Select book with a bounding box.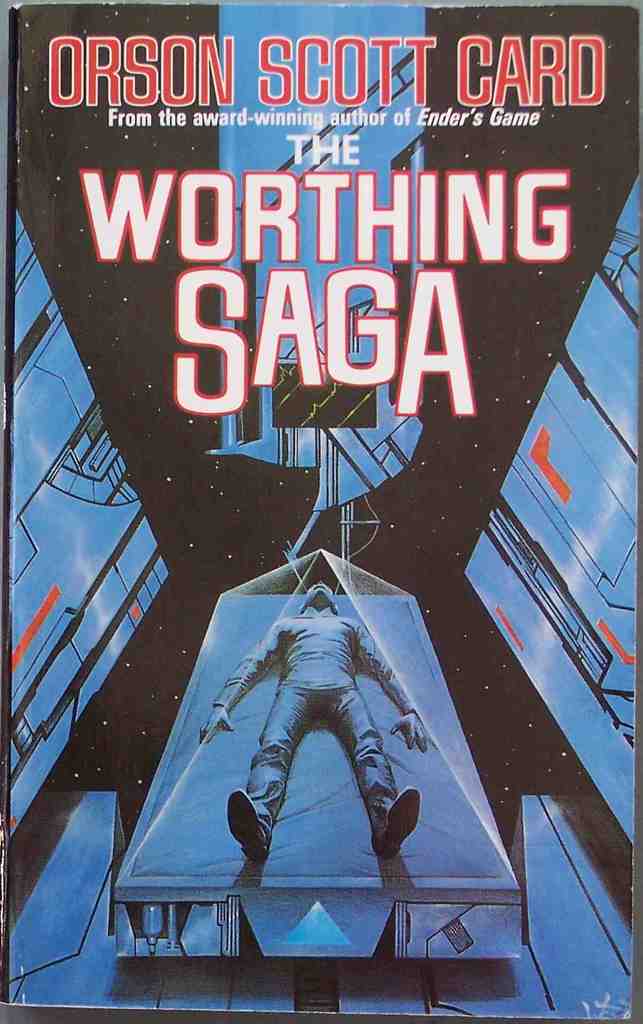
region(28, 0, 631, 1004).
